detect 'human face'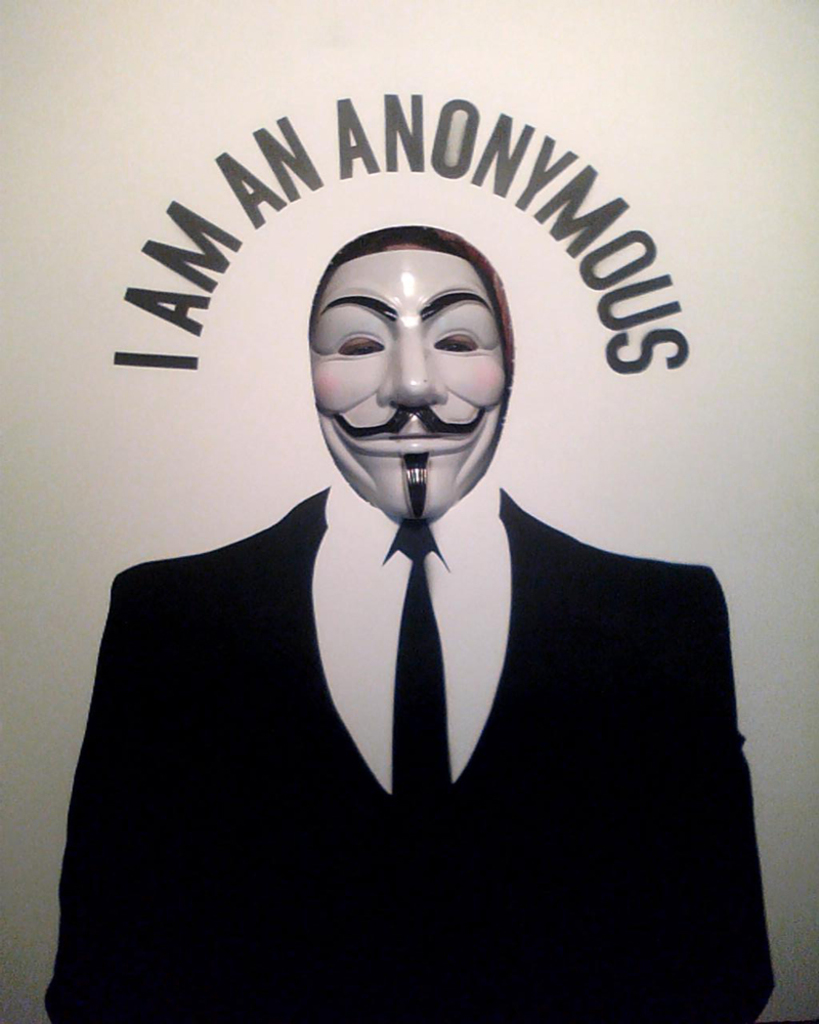
x1=306 y1=249 x2=505 y2=525
